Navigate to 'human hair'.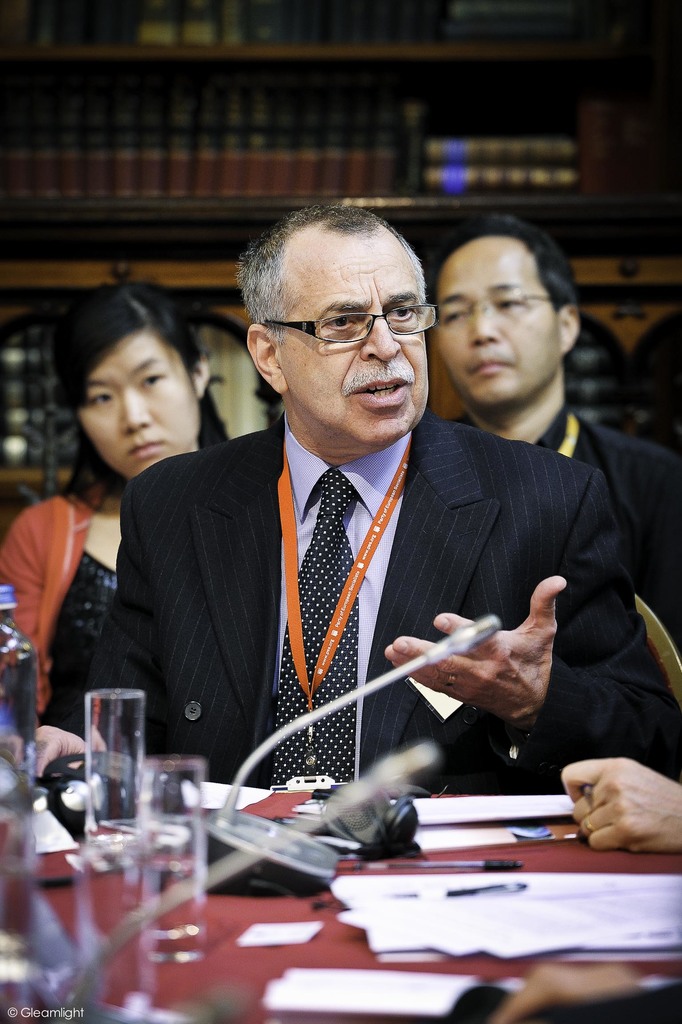
Navigation target: 34, 279, 240, 488.
